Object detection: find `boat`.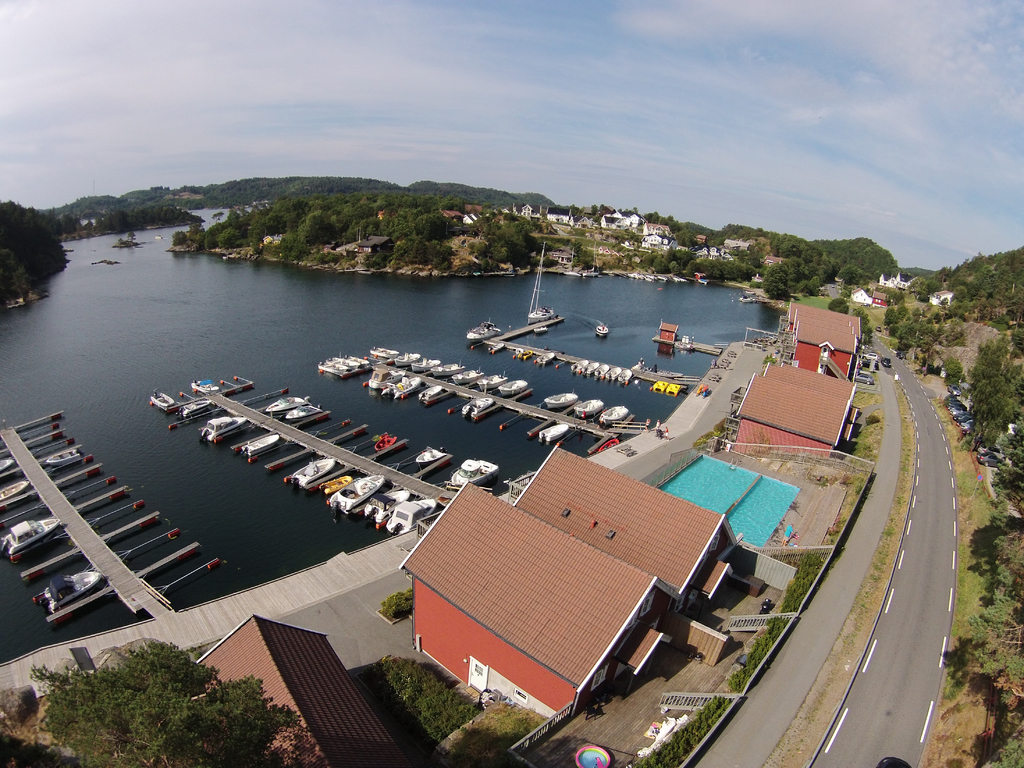
[left=499, top=378, right=529, bottom=395].
